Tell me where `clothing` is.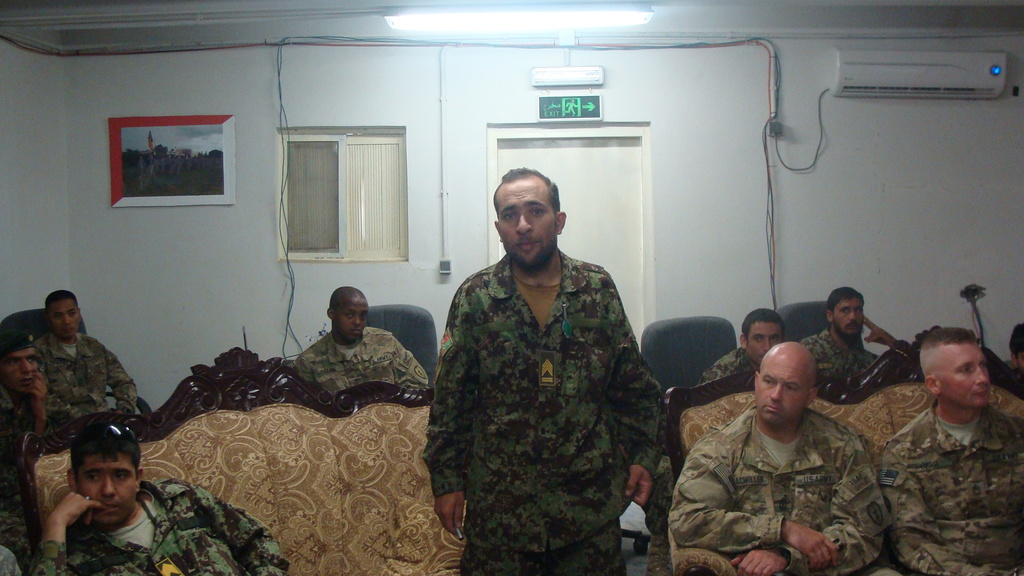
`clothing` is at {"x1": 0, "y1": 367, "x2": 49, "y2": 554}.
